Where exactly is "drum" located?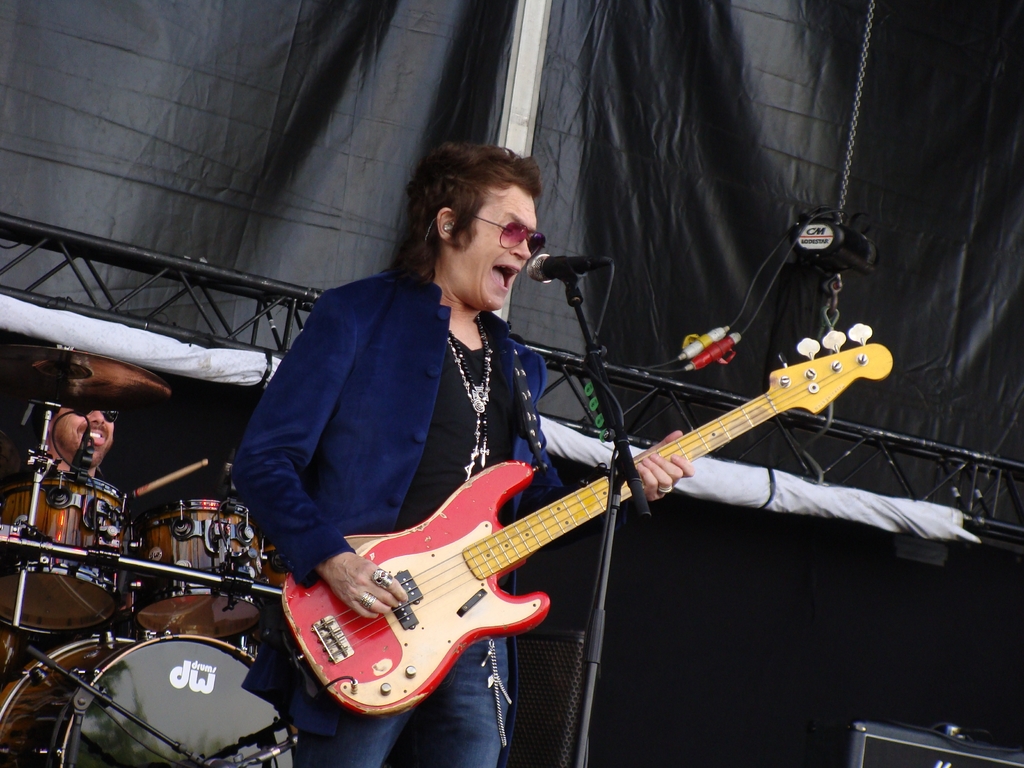
Its bounding box is <region>132, 492, 267, 638</region>.
